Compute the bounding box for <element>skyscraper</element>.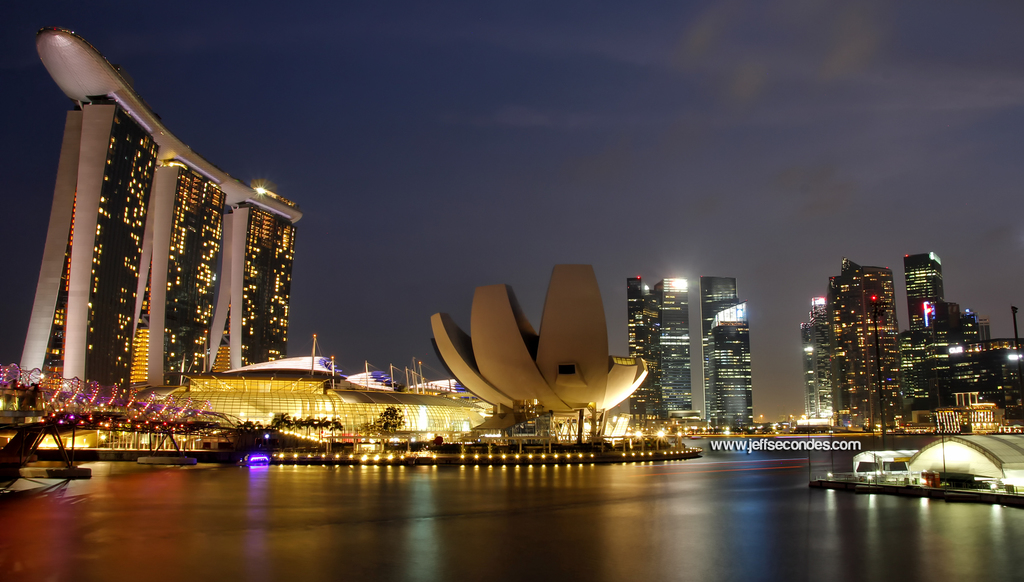
[x1=662, y1=270, x2=691, y2=417].
